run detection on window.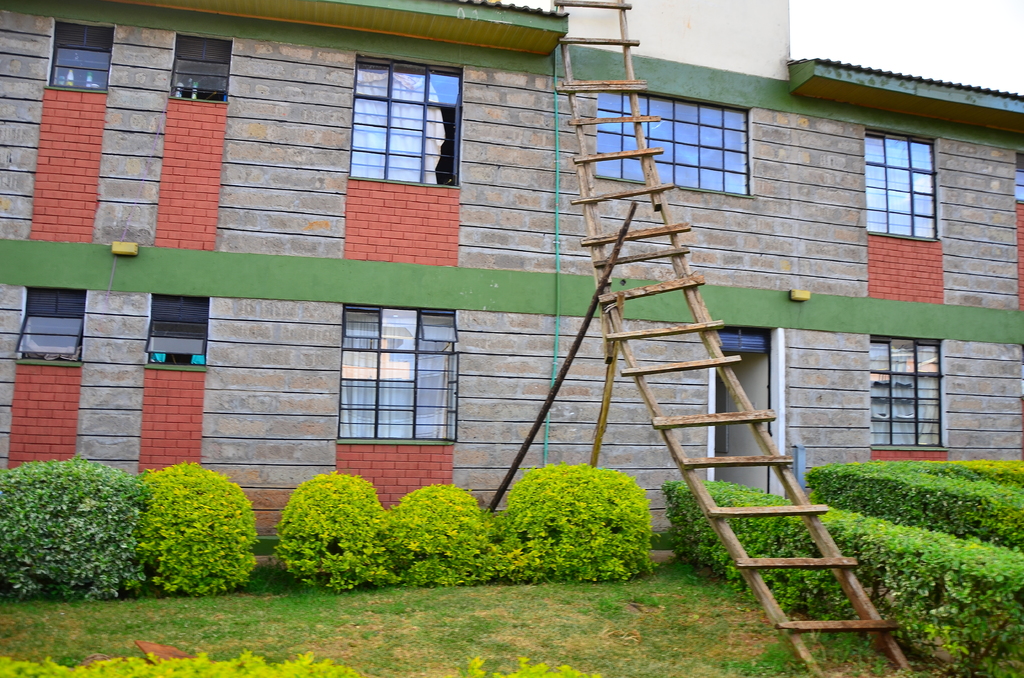
Result: BBox(168, 29, 234, 108).
